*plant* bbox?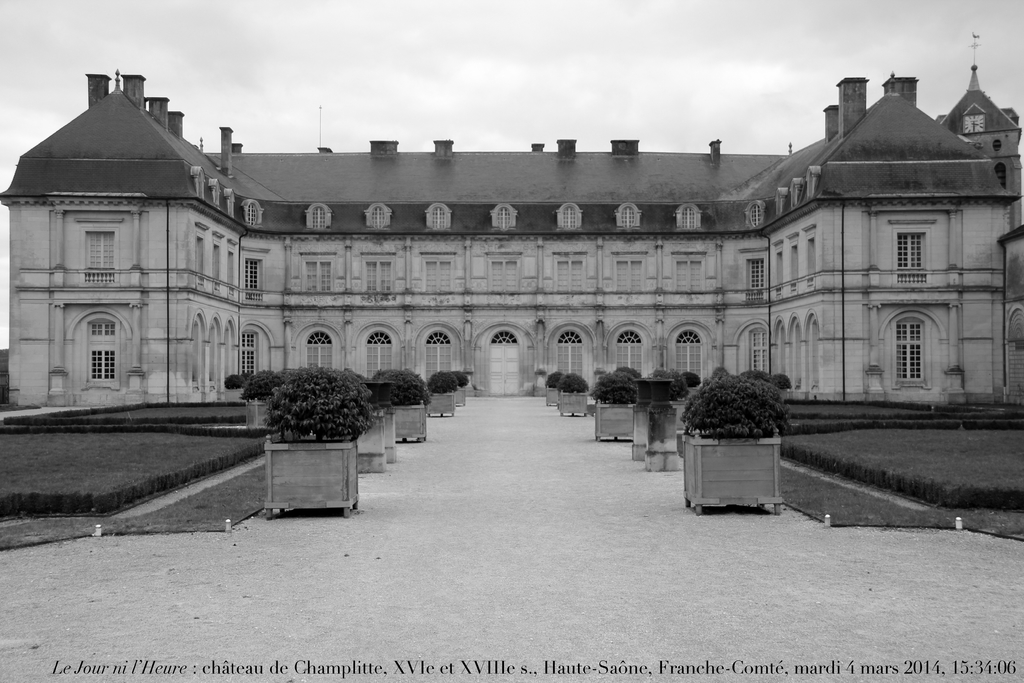
[589,368,643,405]
